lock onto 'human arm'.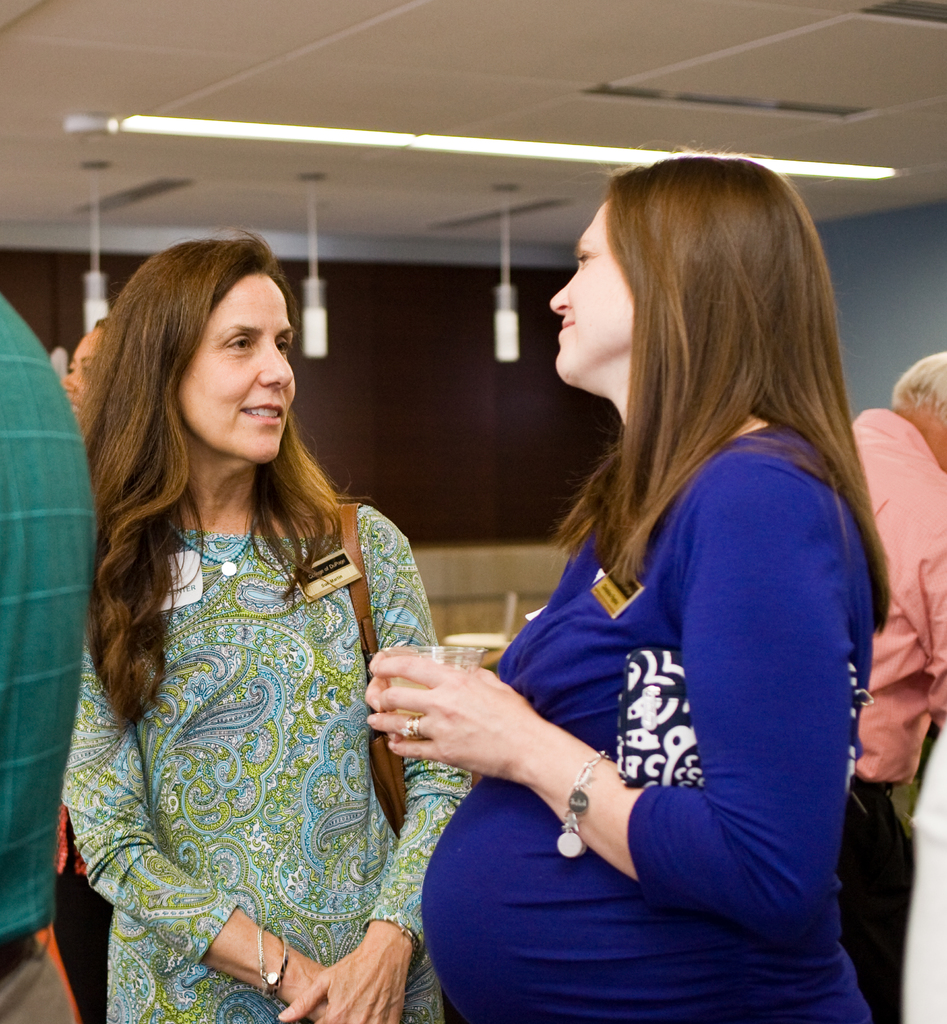
Locked: bbox=[268, 531, 505, 1022].
